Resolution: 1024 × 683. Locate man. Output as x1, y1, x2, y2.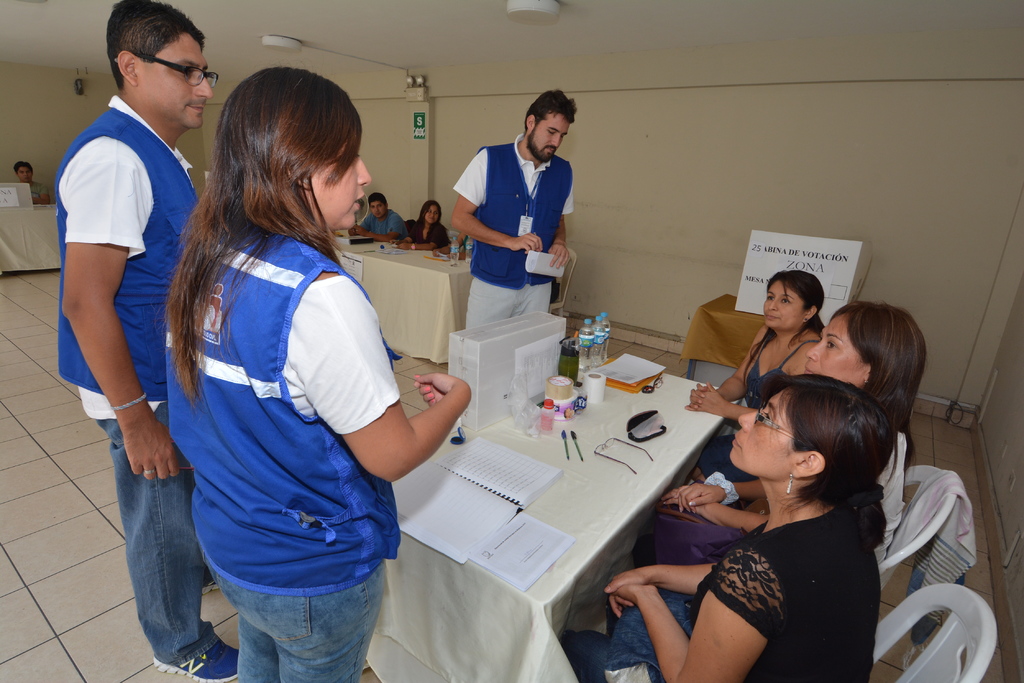
44, 0, 214, 618.
